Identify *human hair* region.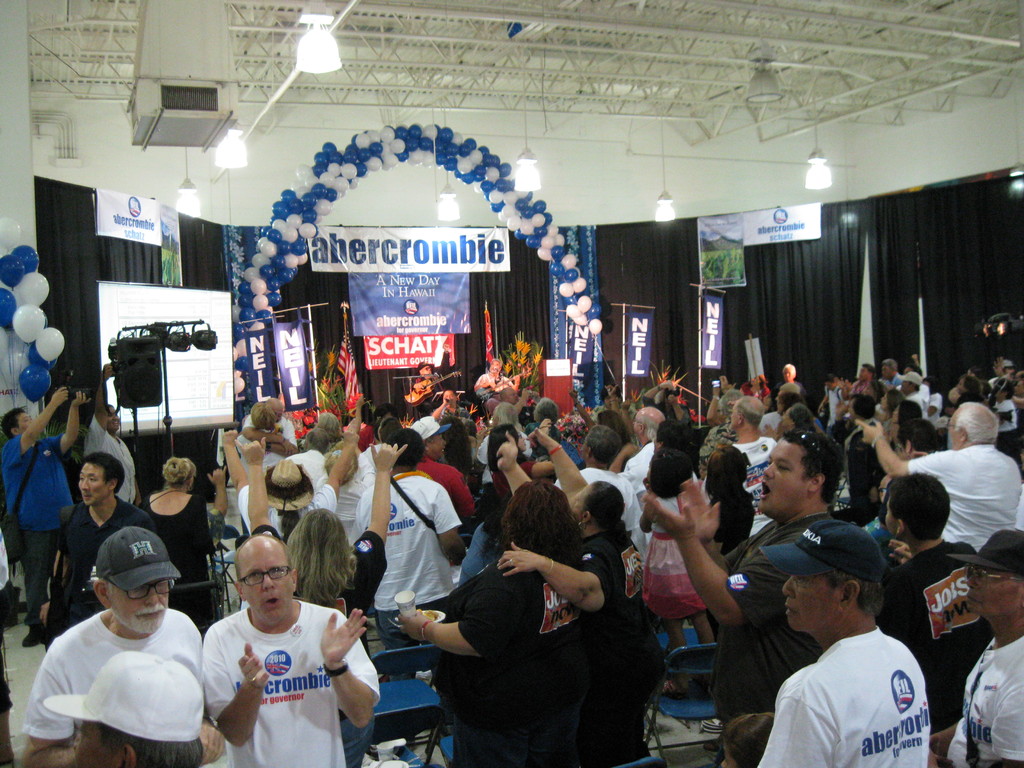
Region: (left=898, top=420, right=938, bottom=458).
